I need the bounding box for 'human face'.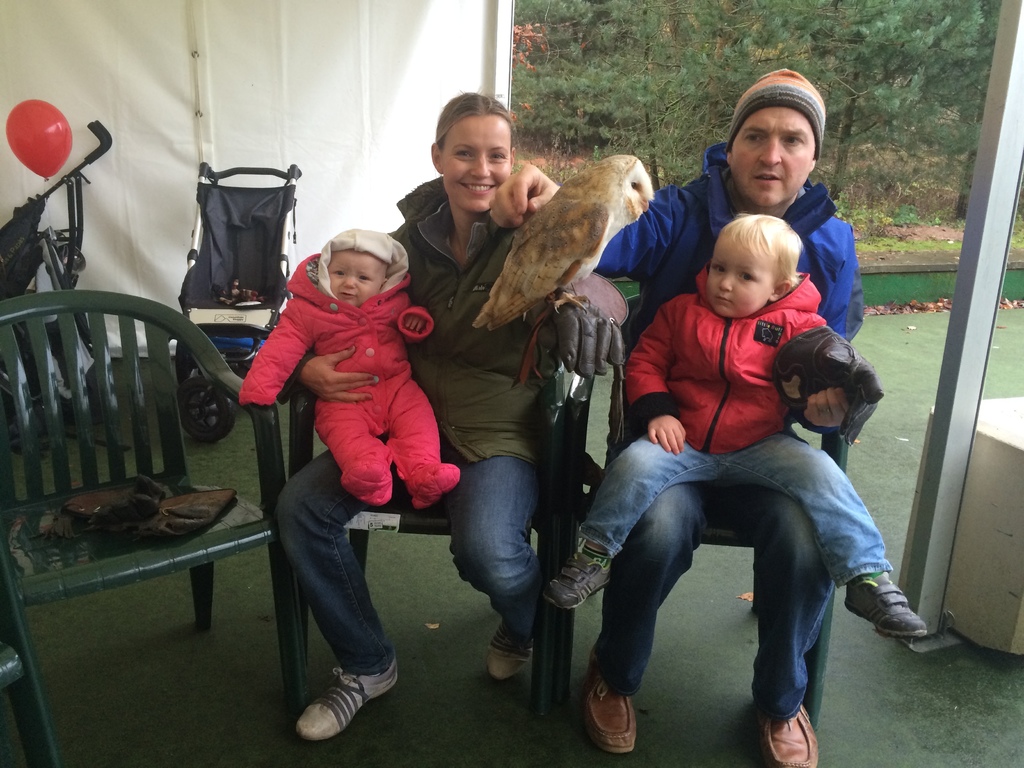
Here it is: Rect(326, 249, 388, 307).
